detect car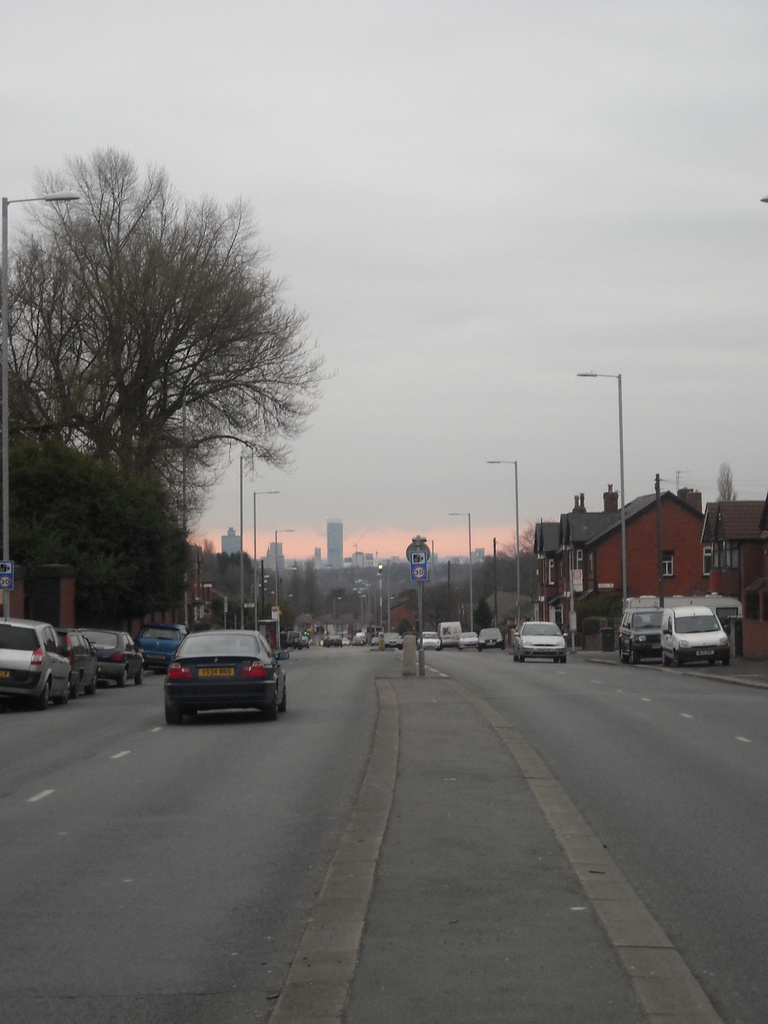
box(514, 615, 563, 675)
